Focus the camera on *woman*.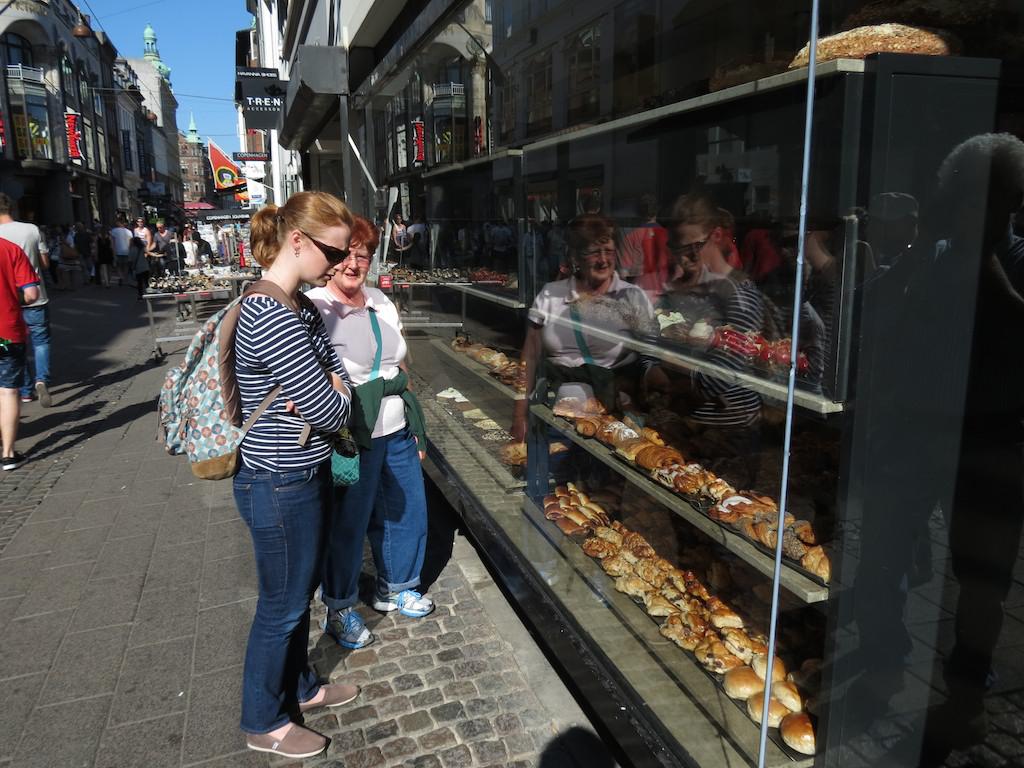
Focus region: rect(304, 212, 430, 653).
